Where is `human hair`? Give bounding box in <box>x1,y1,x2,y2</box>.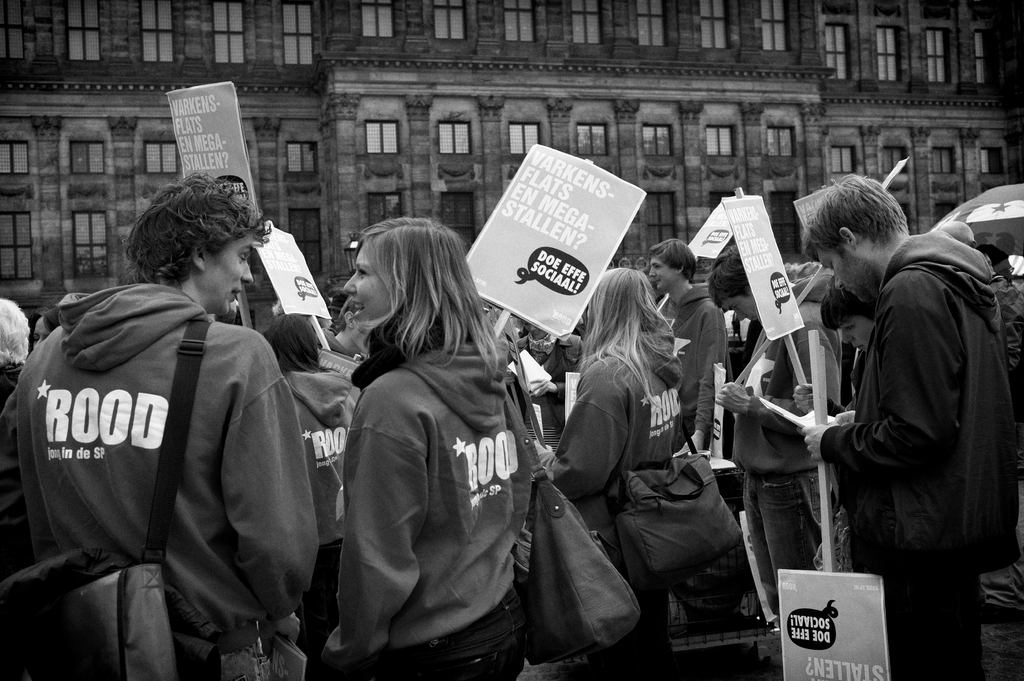
<box>118,171,269,287</box>.
